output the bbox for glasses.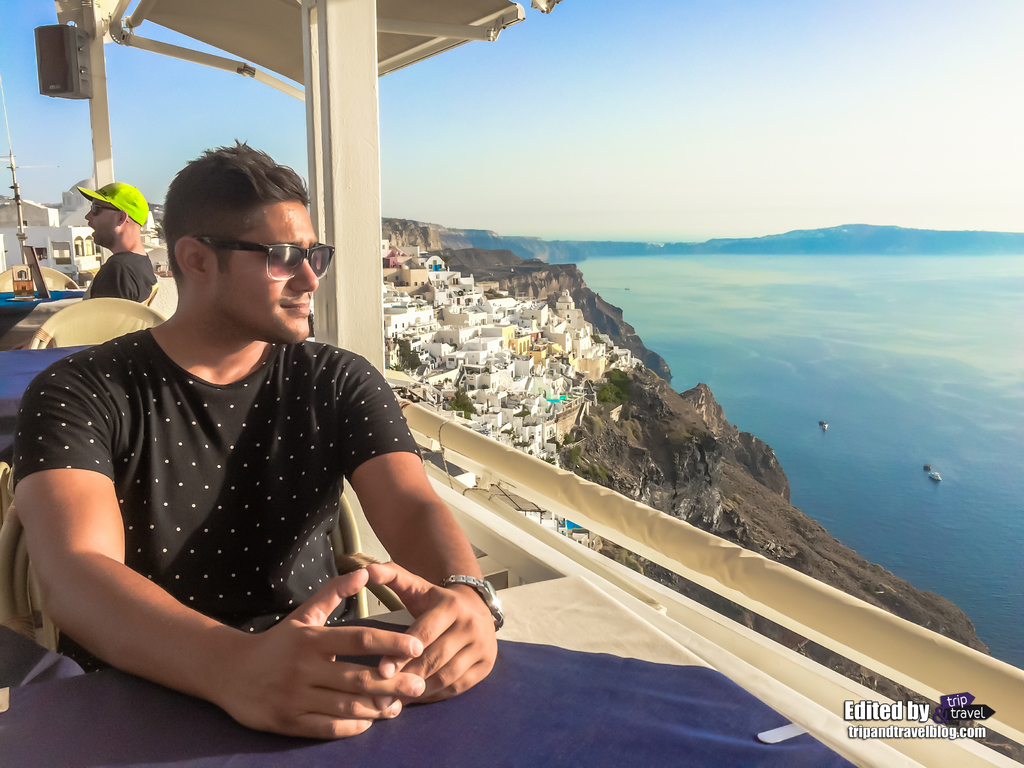
Rect(140, 213, 325, 286).
